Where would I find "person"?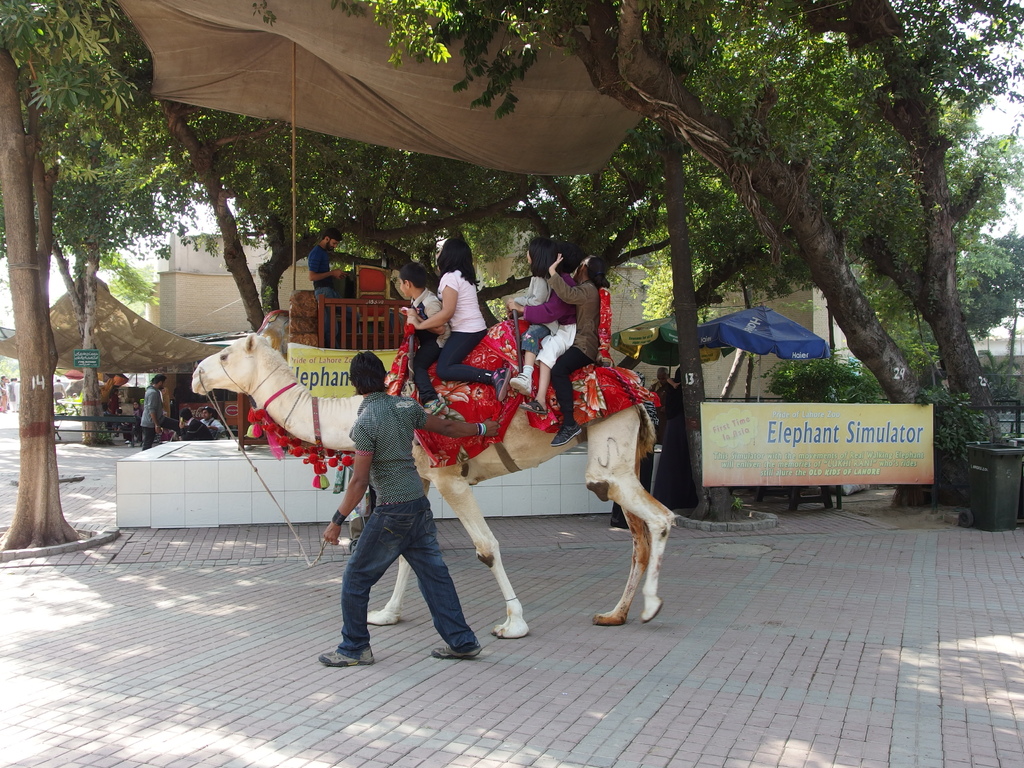
At l=509, t=244, r=576, b=414.
